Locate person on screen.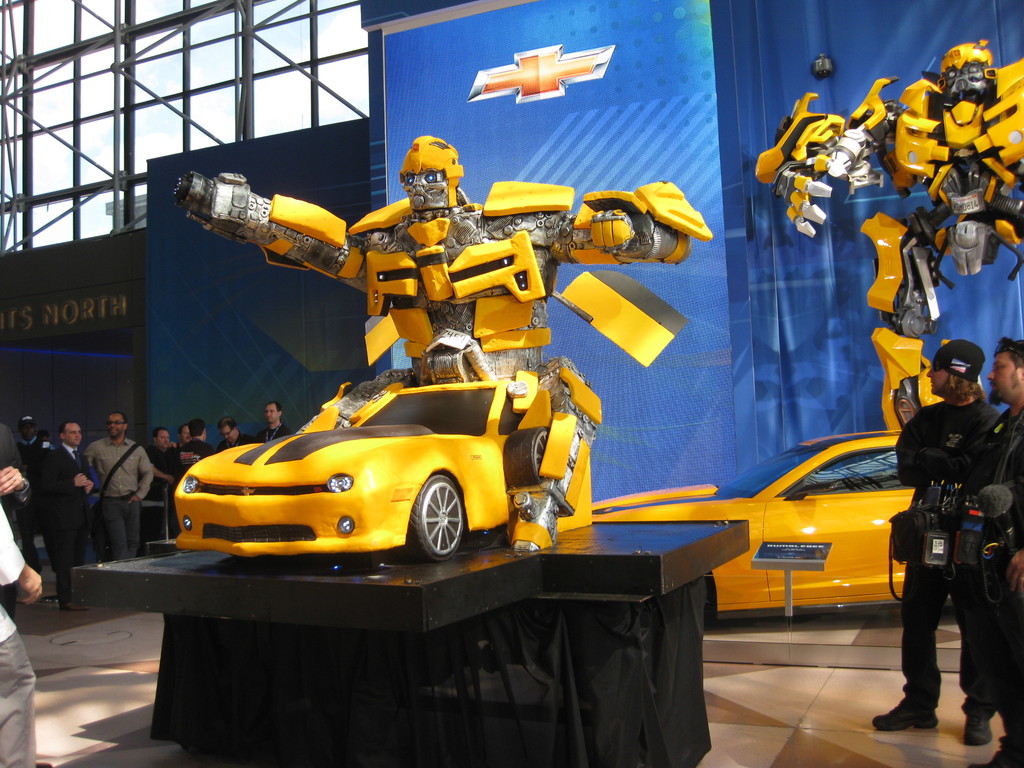
On screen at BBox(82, 411, 153, 556).
